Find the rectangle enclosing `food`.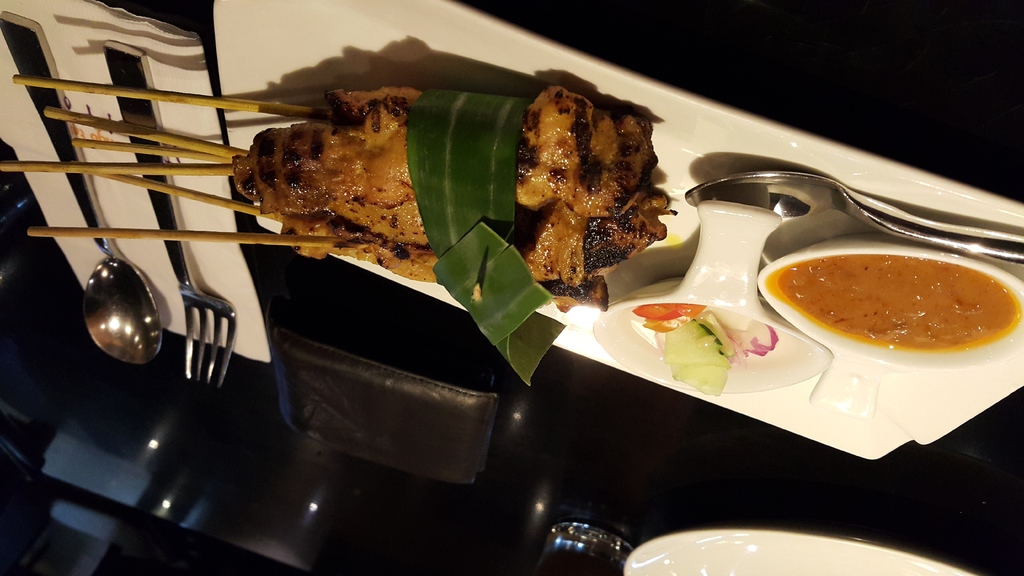
x1=218 y1=66 x2=655 y2=297.
